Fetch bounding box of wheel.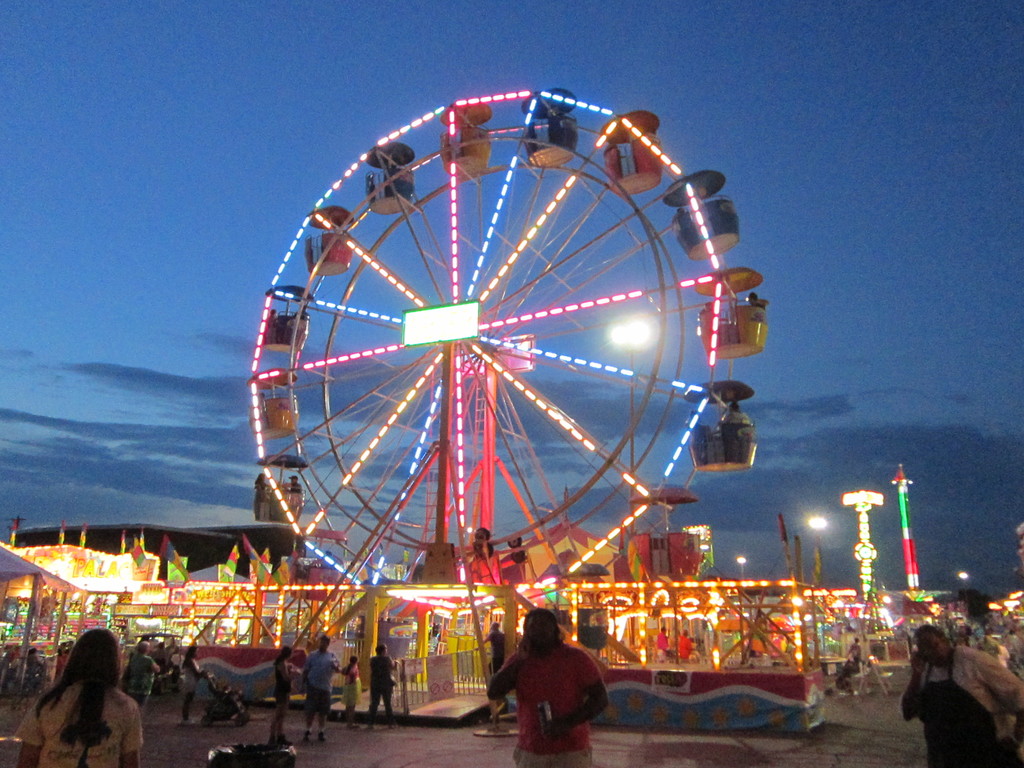
Bbox: crop(244, 81, 708, 623).
